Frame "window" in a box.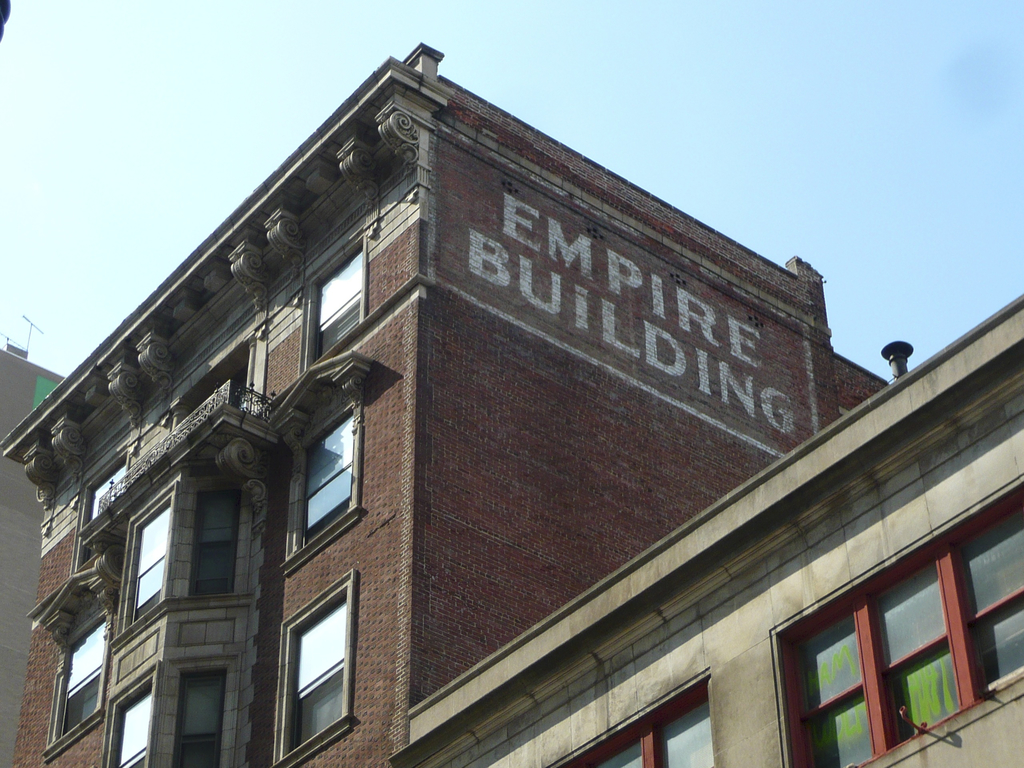
<region>82, 452, 129, 566</region>.
